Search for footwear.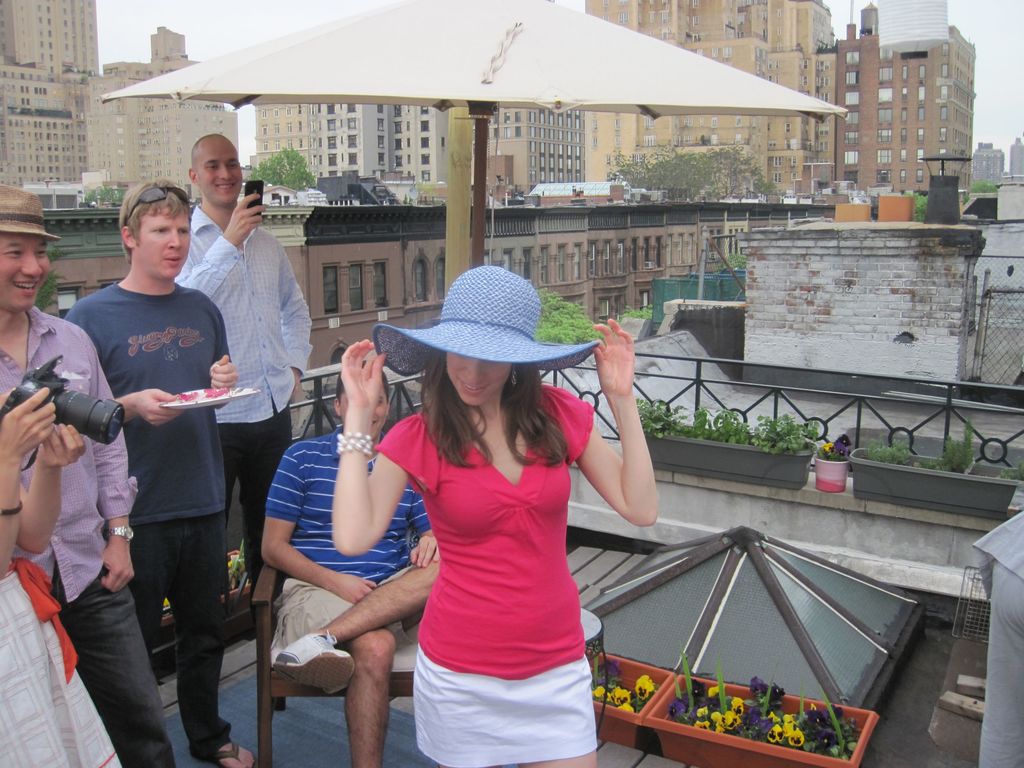
Found at (x1=263, y1=625, x2=358, y2=698).
